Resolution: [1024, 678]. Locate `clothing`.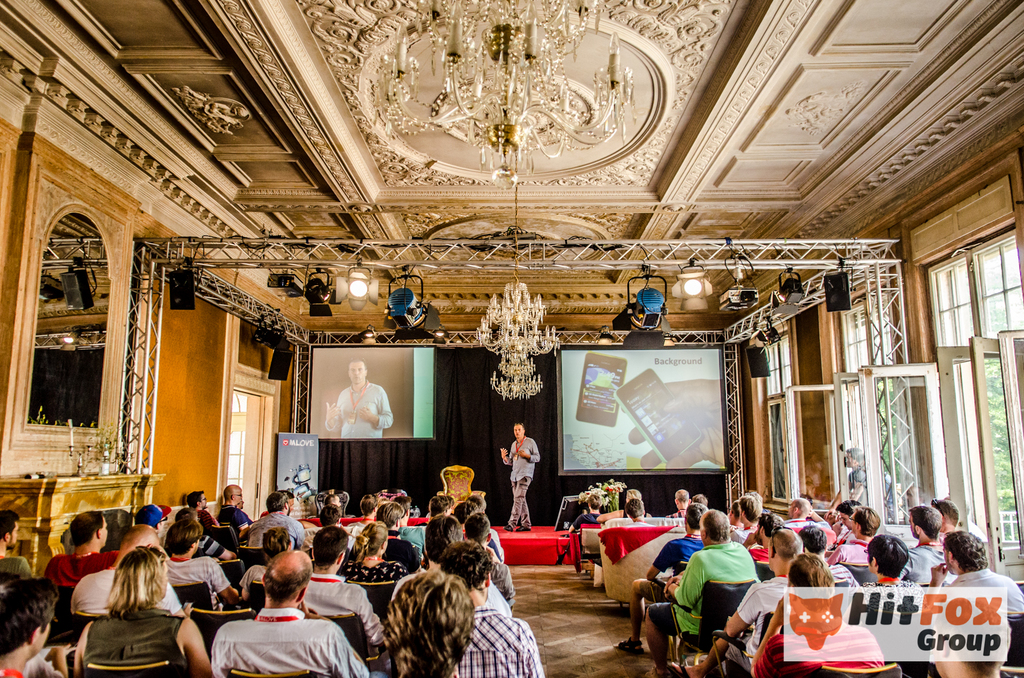
x1=323, y1=379, x2=391, y2=437.
